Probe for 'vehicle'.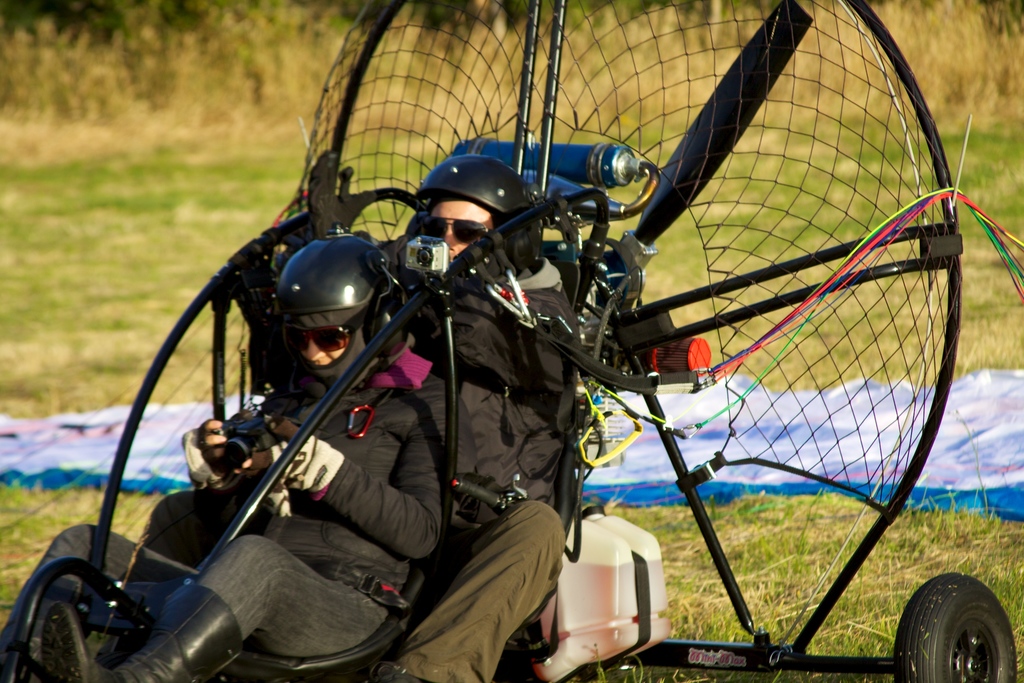
Probe result: rect(0, 0, 1021, 682).
